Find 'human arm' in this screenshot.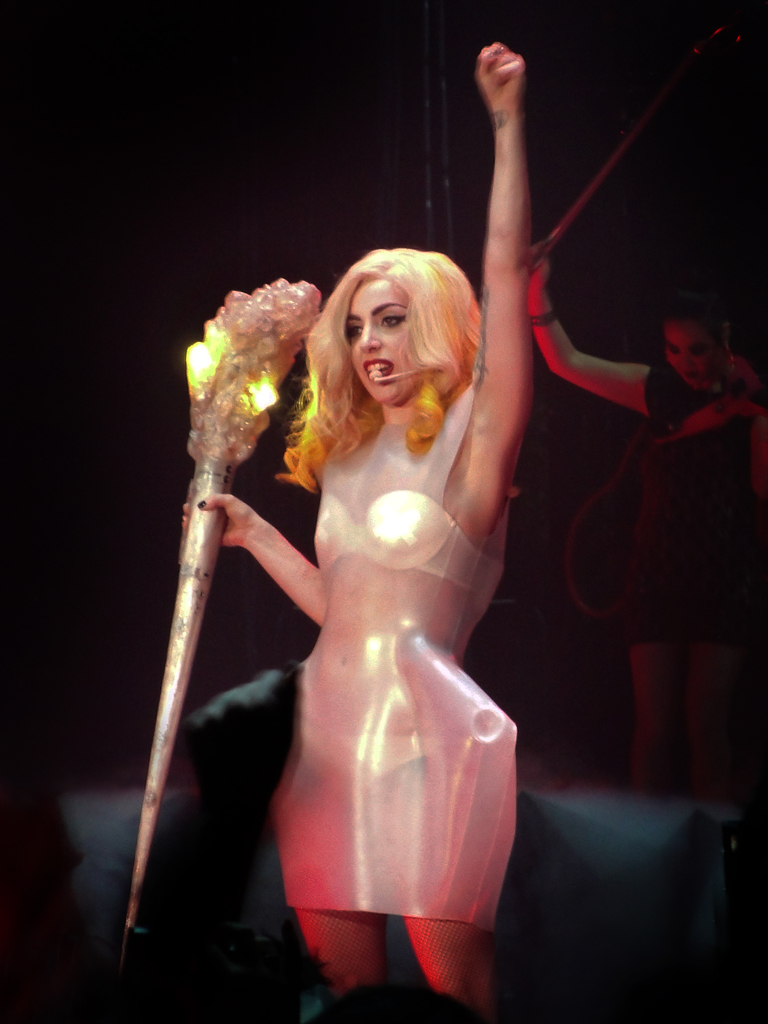
The bounding box for 'human arm' is [left=522, top=234, right=664, bottom=424].
